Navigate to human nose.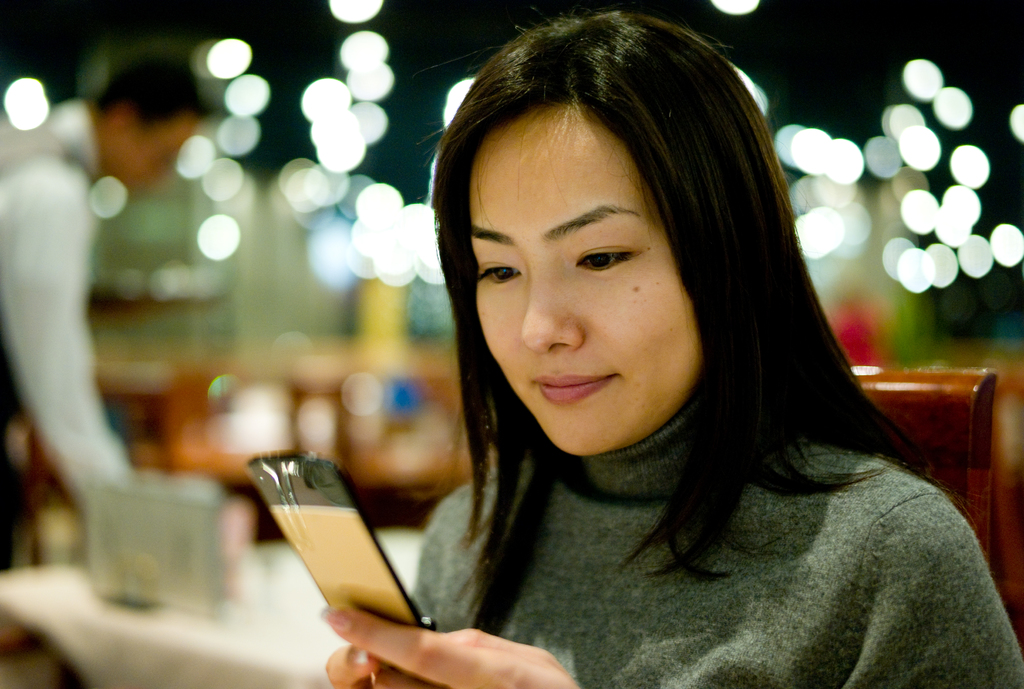
Navigation target: <box>520,263,587,356</box>.
